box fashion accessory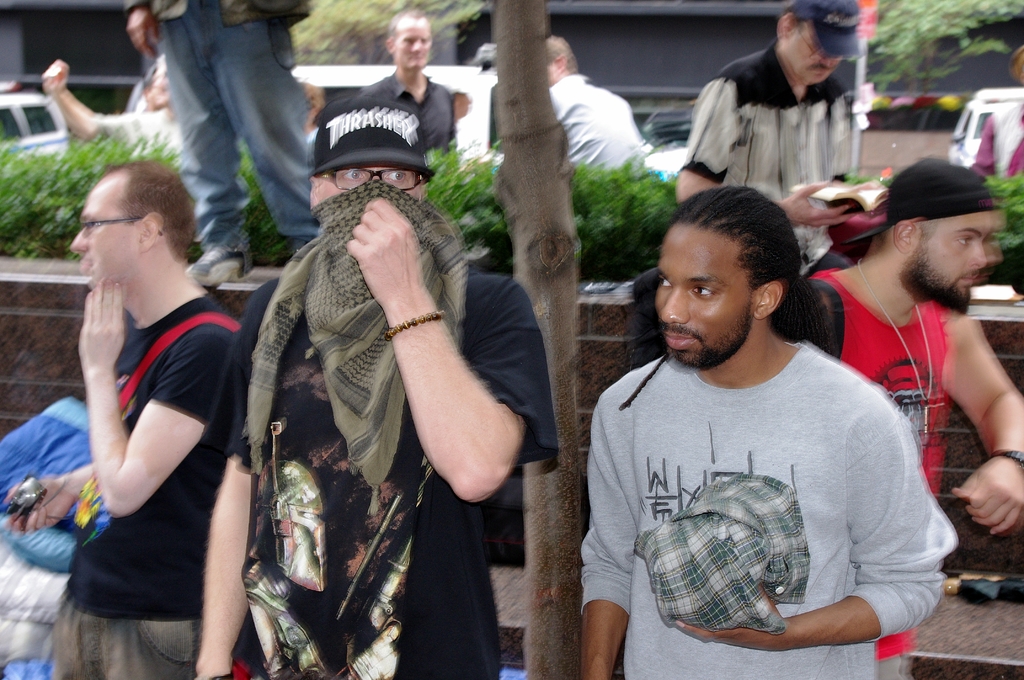
[left=865, top=260, right=945, bottom=440]
